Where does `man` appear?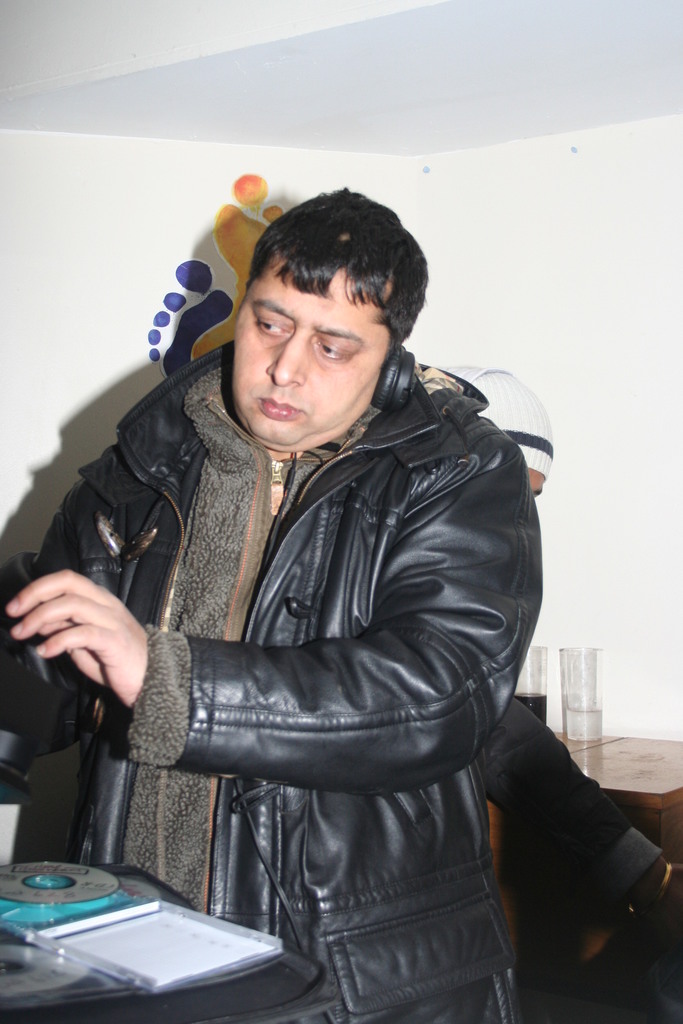
Appears at bbox=[0, 175, 539, 1023].
